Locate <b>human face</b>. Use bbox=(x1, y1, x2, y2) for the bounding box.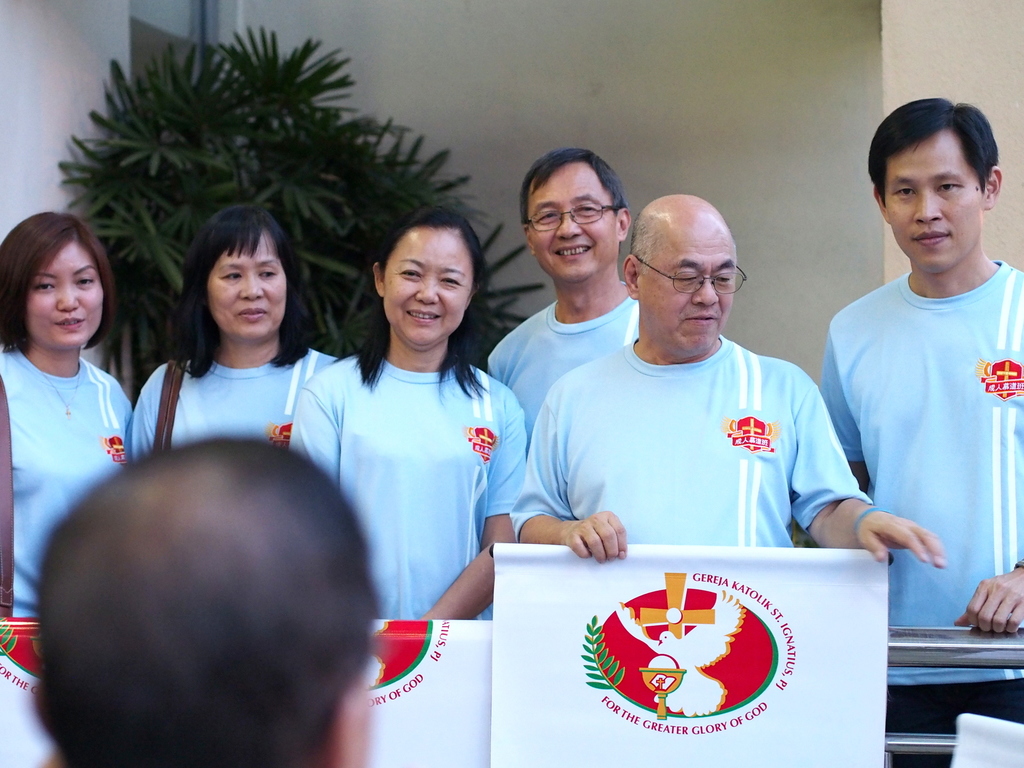
bbox=(383, 225, 473, 346).
